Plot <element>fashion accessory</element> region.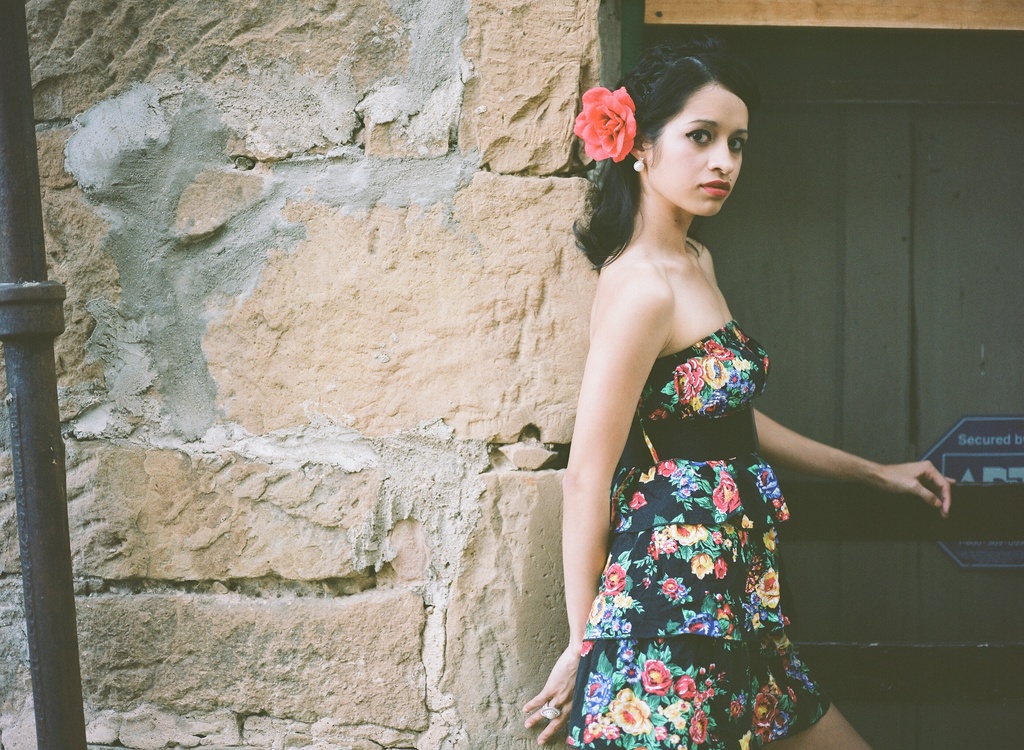
Plotted at 634:156:646:174.
